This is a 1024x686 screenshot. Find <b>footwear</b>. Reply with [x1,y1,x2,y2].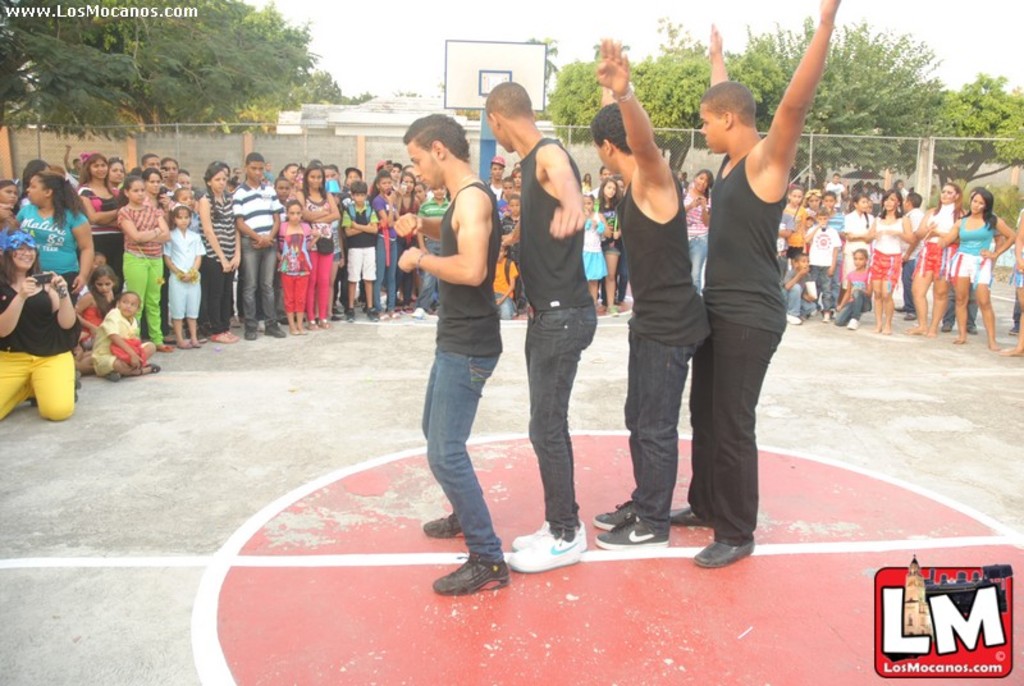
[433,550,508,591].
